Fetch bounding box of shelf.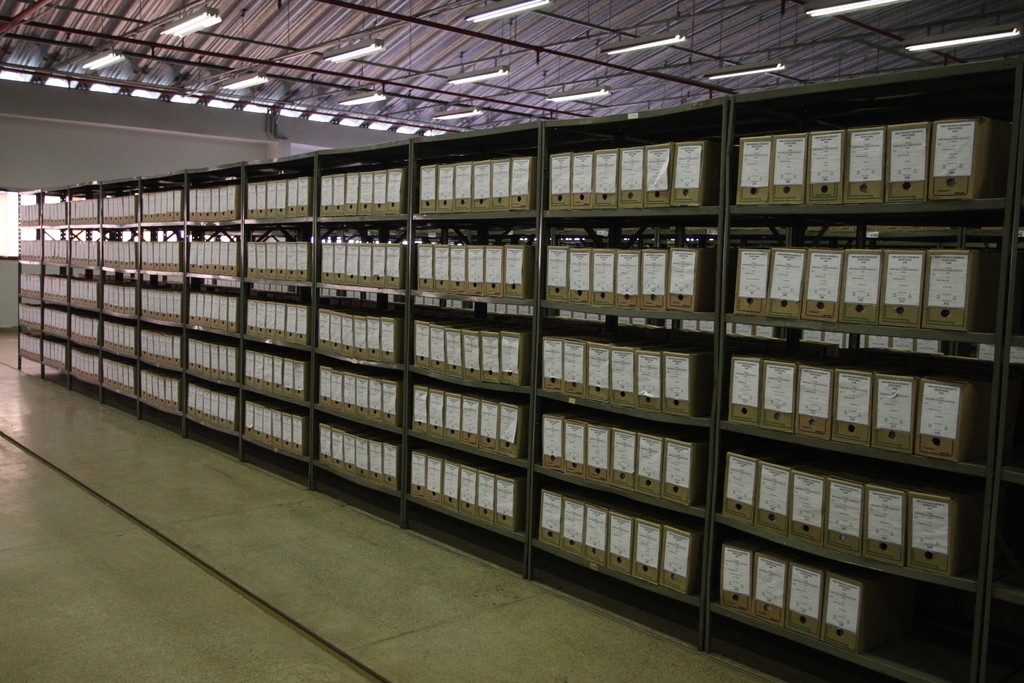
Bbox: bbox=(314, 135, 413, 527).
